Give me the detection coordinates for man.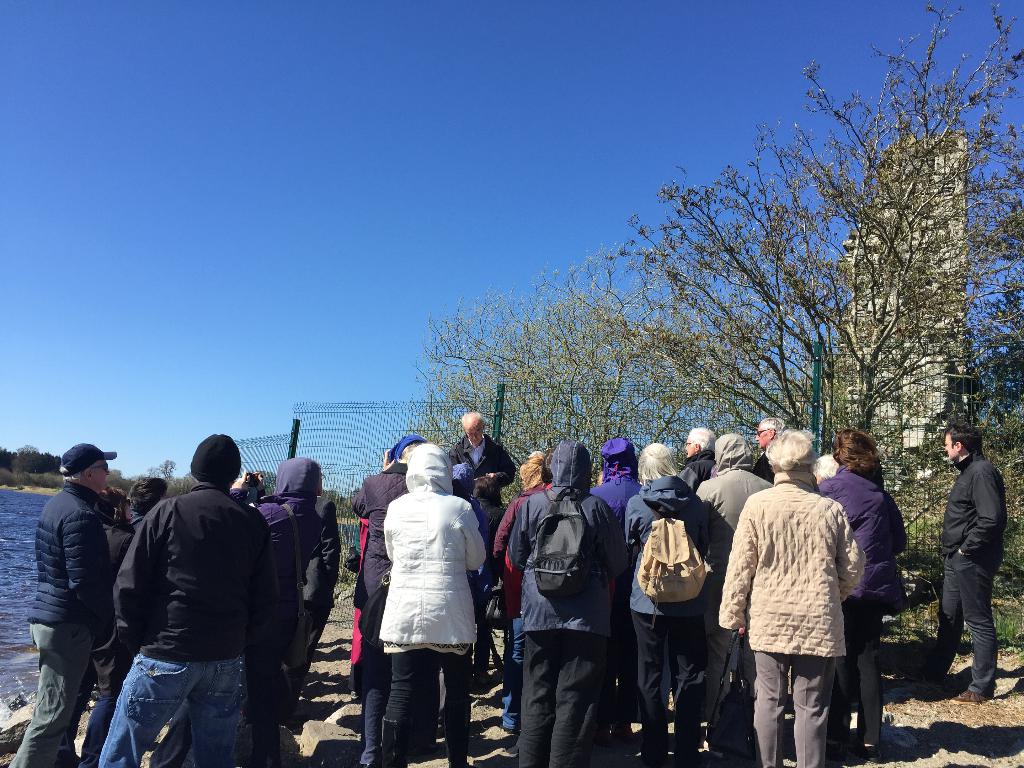
bbox(353, 435, 431, 767).
